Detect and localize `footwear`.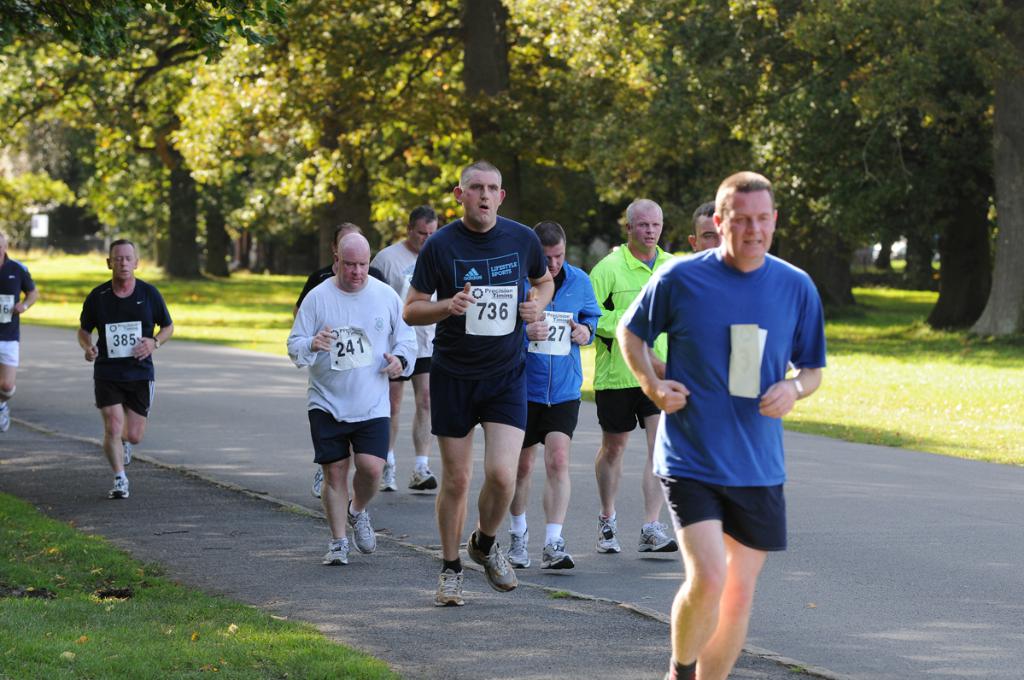
Localized at [left=307, top=464, right=340, bottom=498].
